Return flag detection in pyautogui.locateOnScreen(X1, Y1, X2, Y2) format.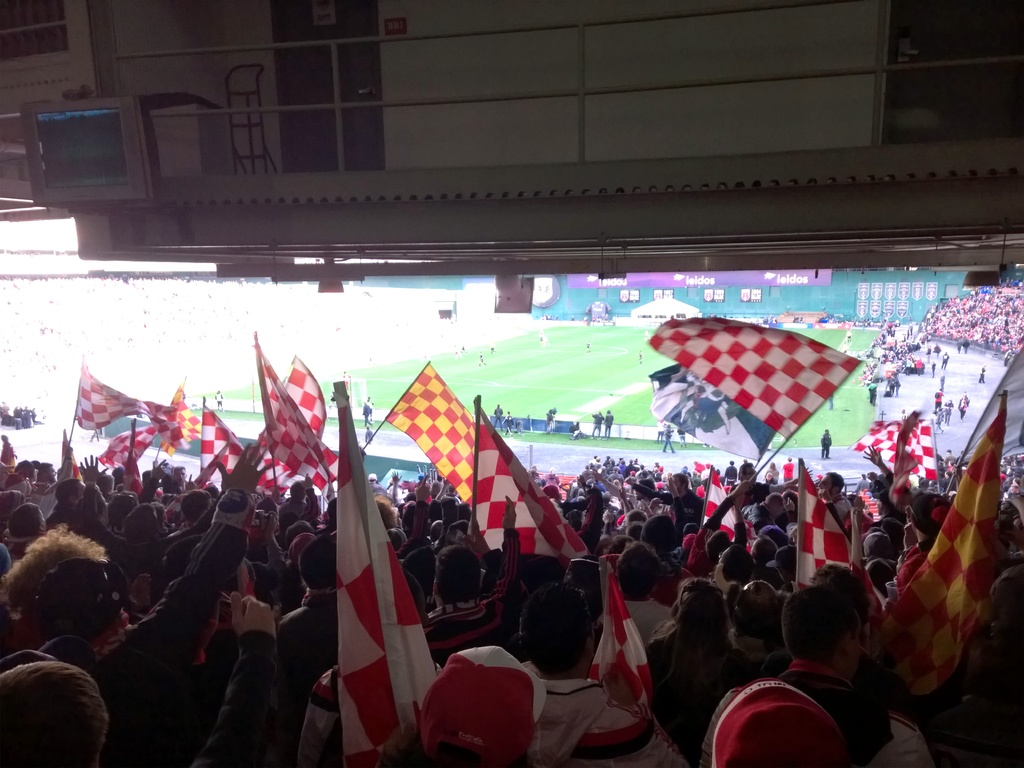
pyautogui.locateOnScreen(58, 431, 84, 490).
